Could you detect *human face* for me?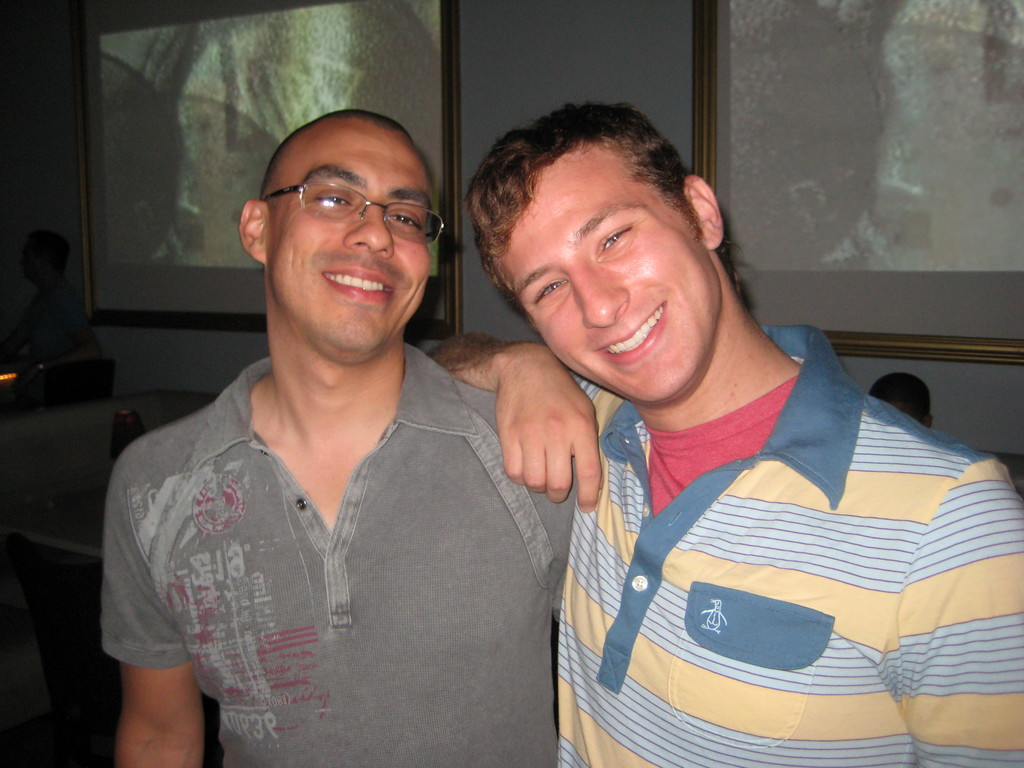
Detection result: {"x1": 497, "y1": 135, "x2": 719, "y2": 399}.
